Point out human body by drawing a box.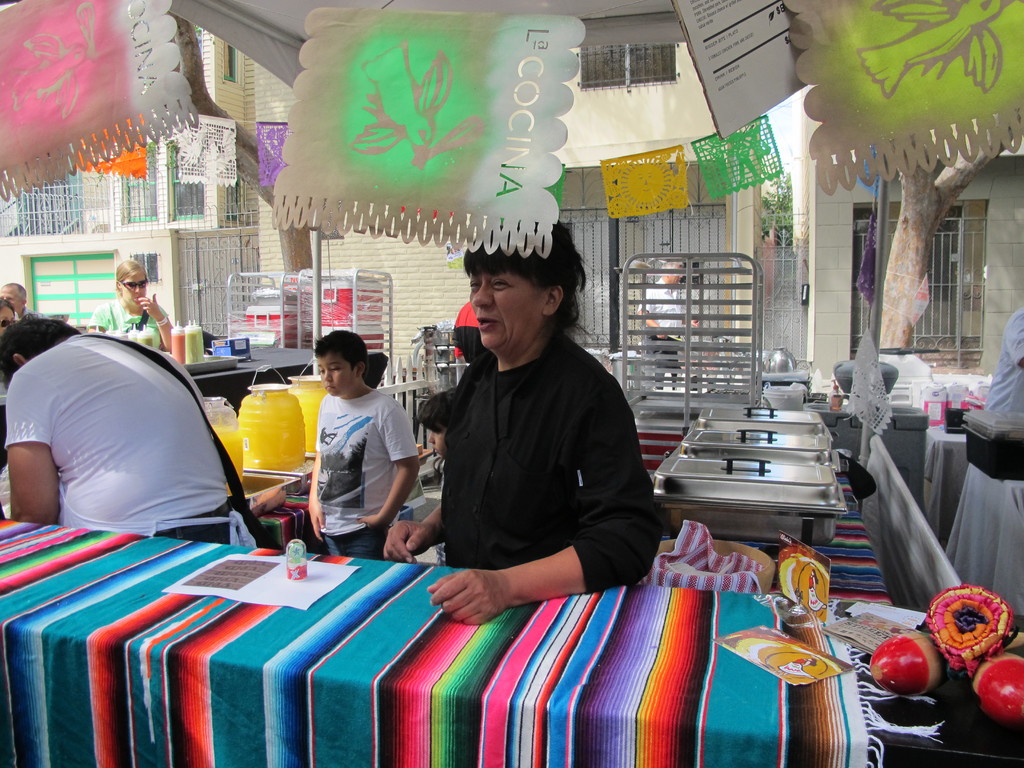
bbox=(423, 382, 465, 532).
